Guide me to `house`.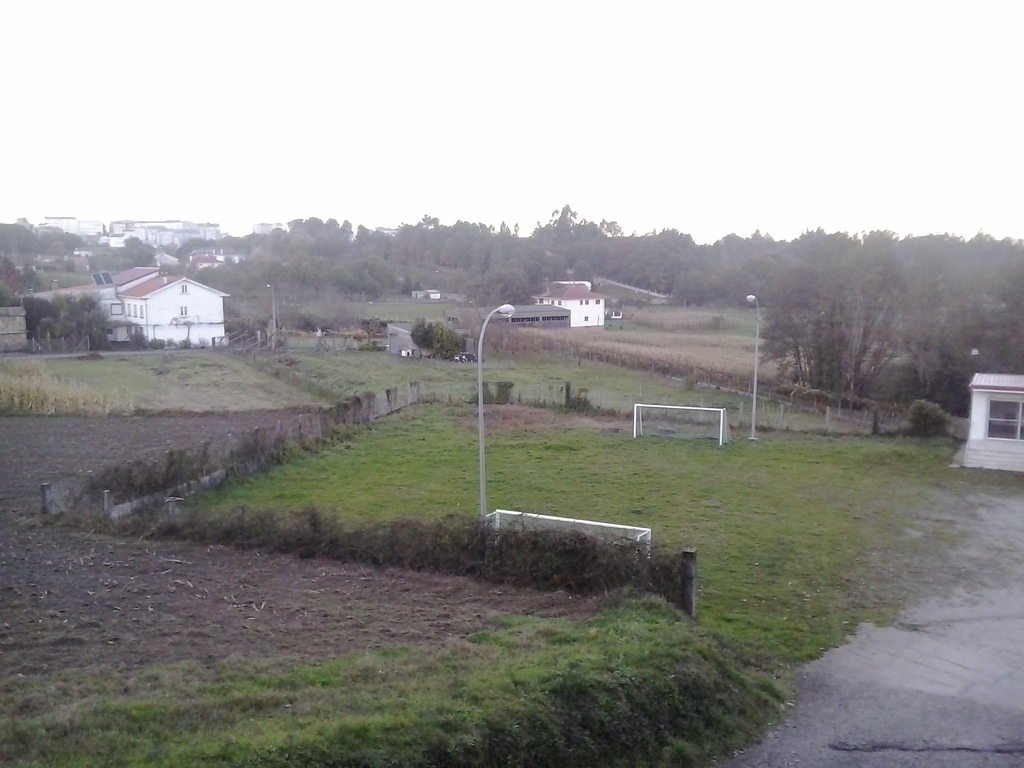
Guidance: 520, 278, 620, 331.
